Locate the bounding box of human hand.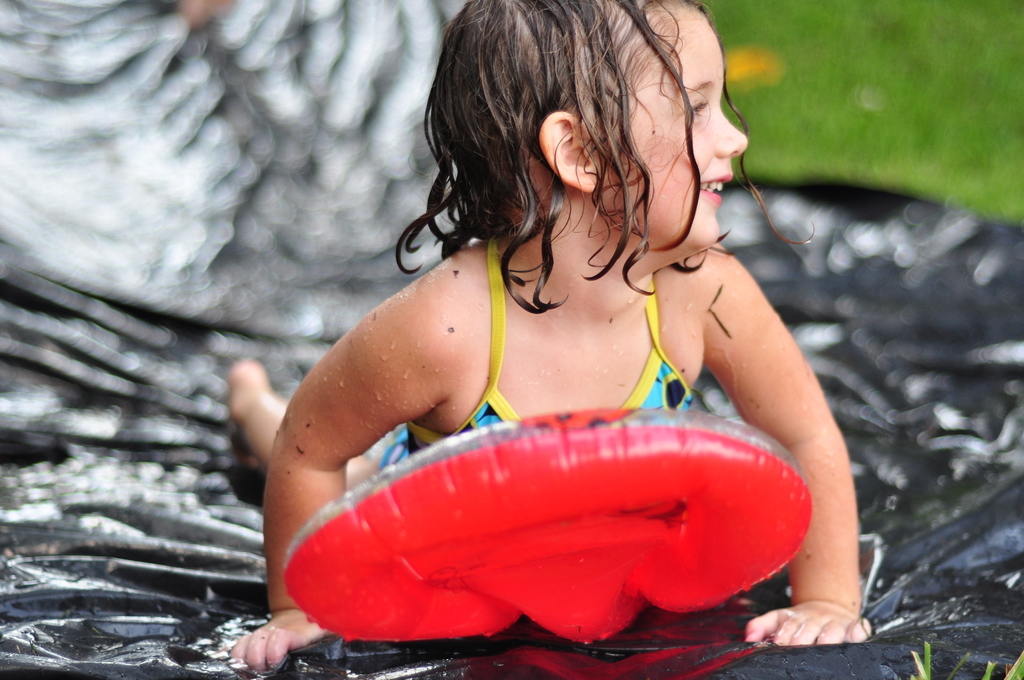
Bounding box: detection(744, 596, 872, 651).
